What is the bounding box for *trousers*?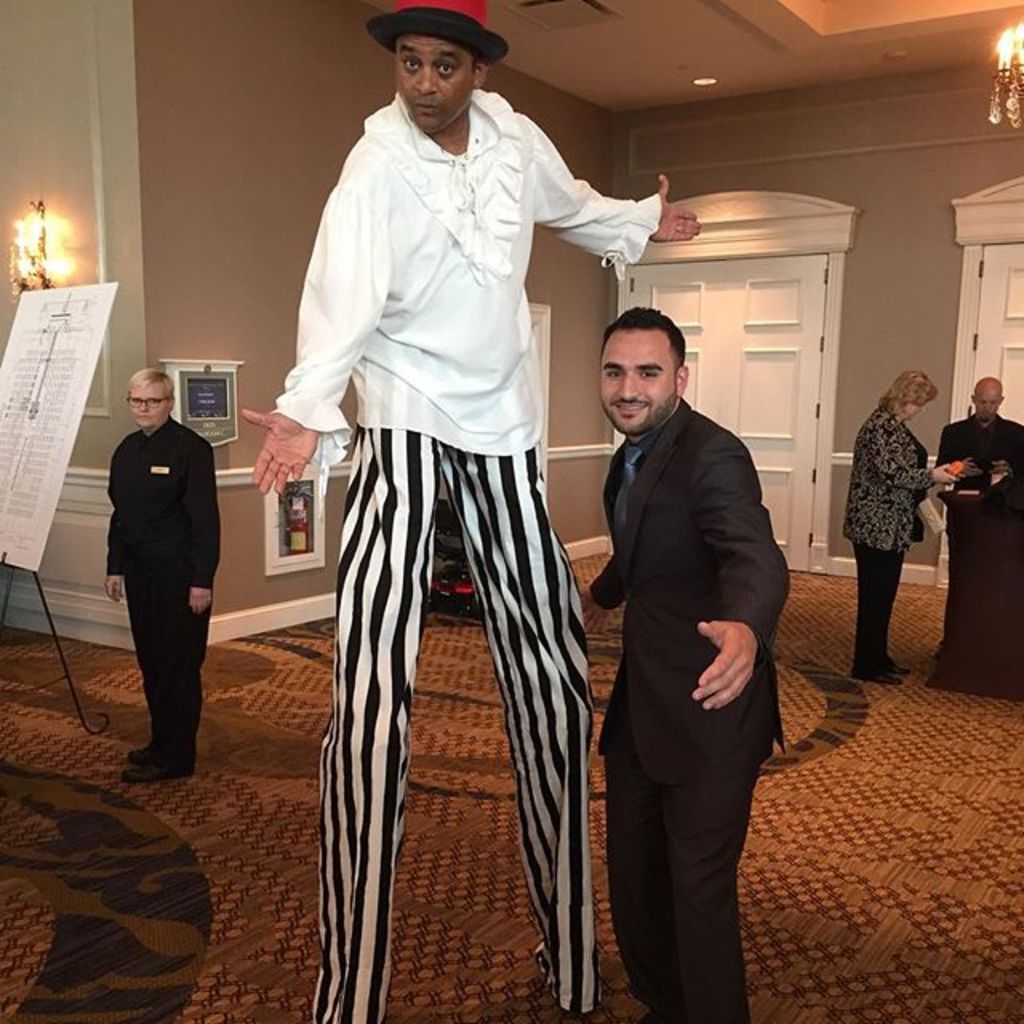
x1=128, y1=578, x2=218, y2=771.
